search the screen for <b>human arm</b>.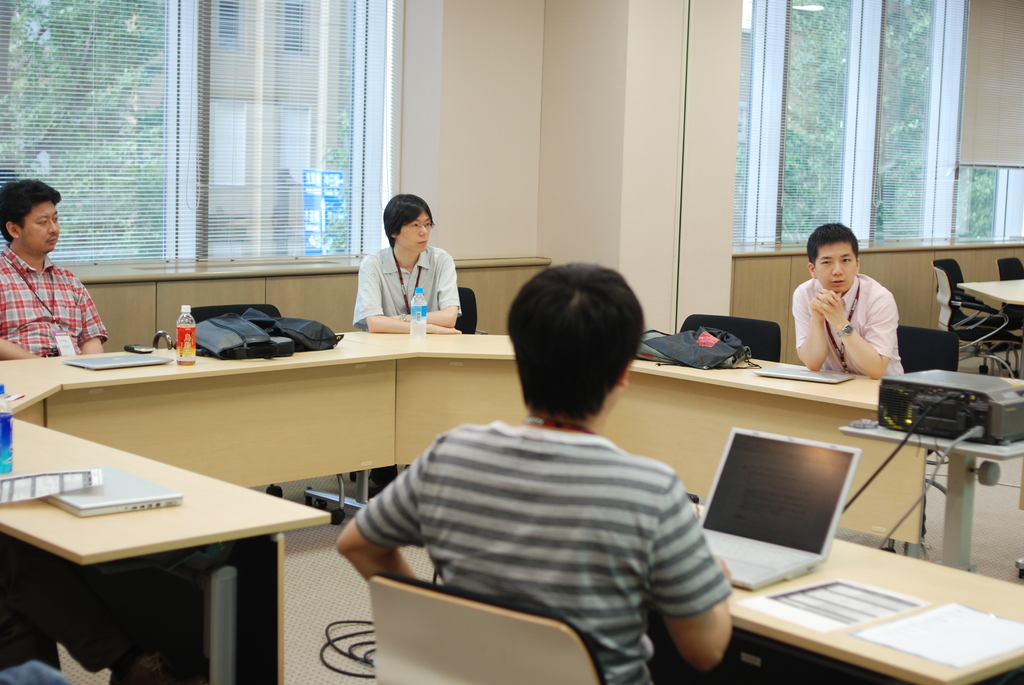
Found at bbox=(355, 253, 461, 334).
